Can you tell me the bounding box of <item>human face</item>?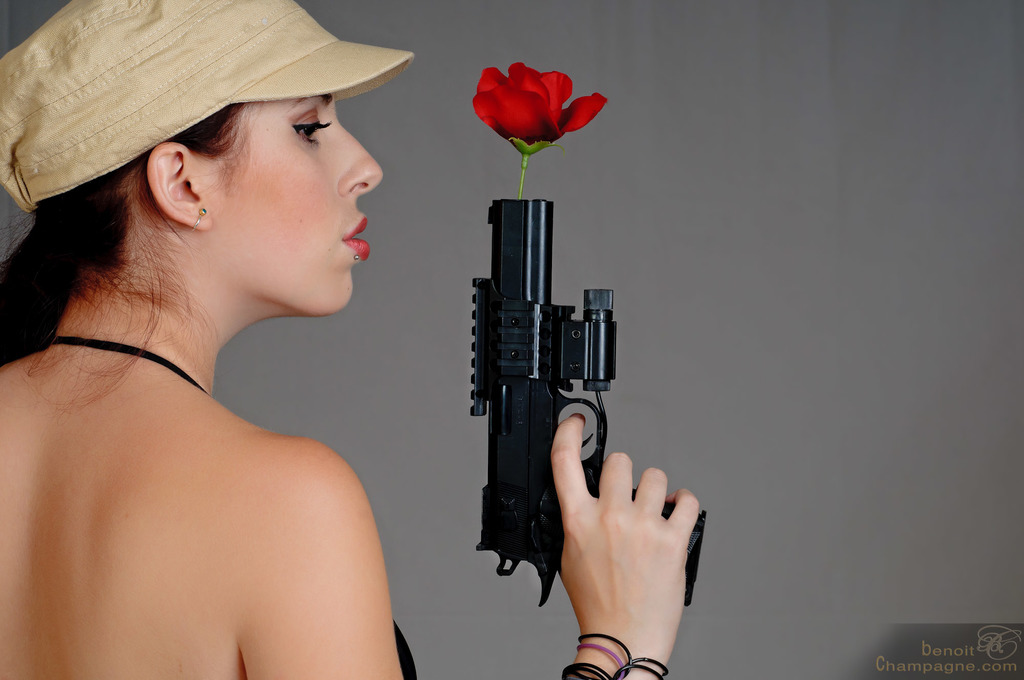
(202, 93, 383, 308).
